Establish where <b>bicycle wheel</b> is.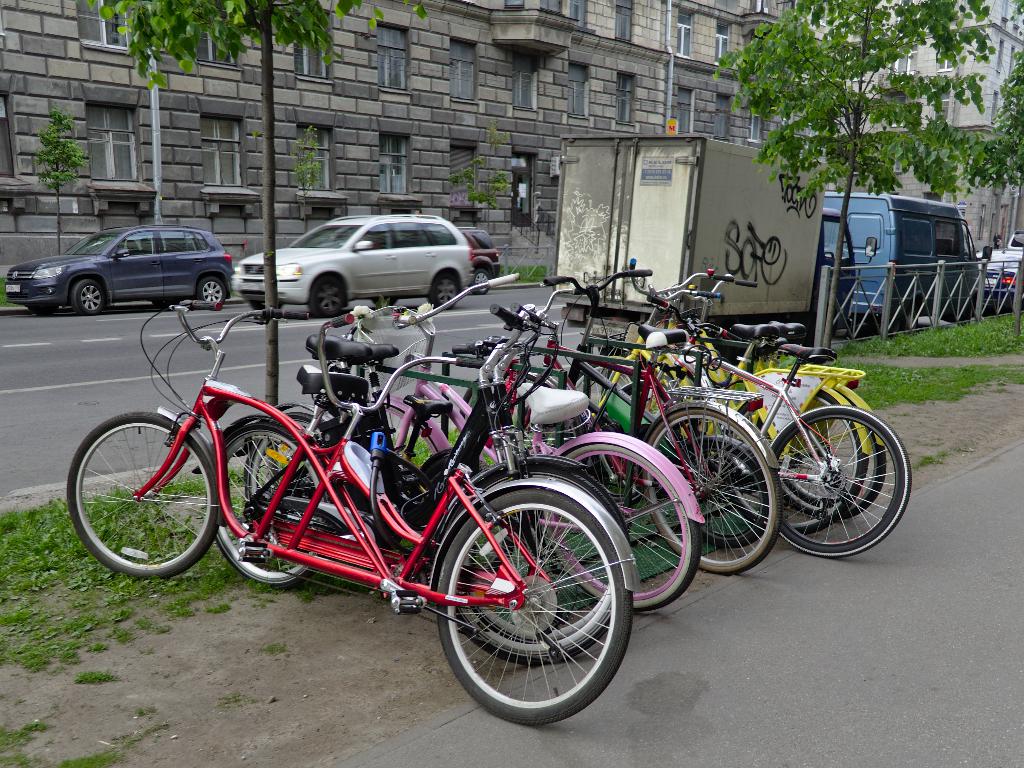
Established at (left=641, top=407, right=785, bottom=577).
